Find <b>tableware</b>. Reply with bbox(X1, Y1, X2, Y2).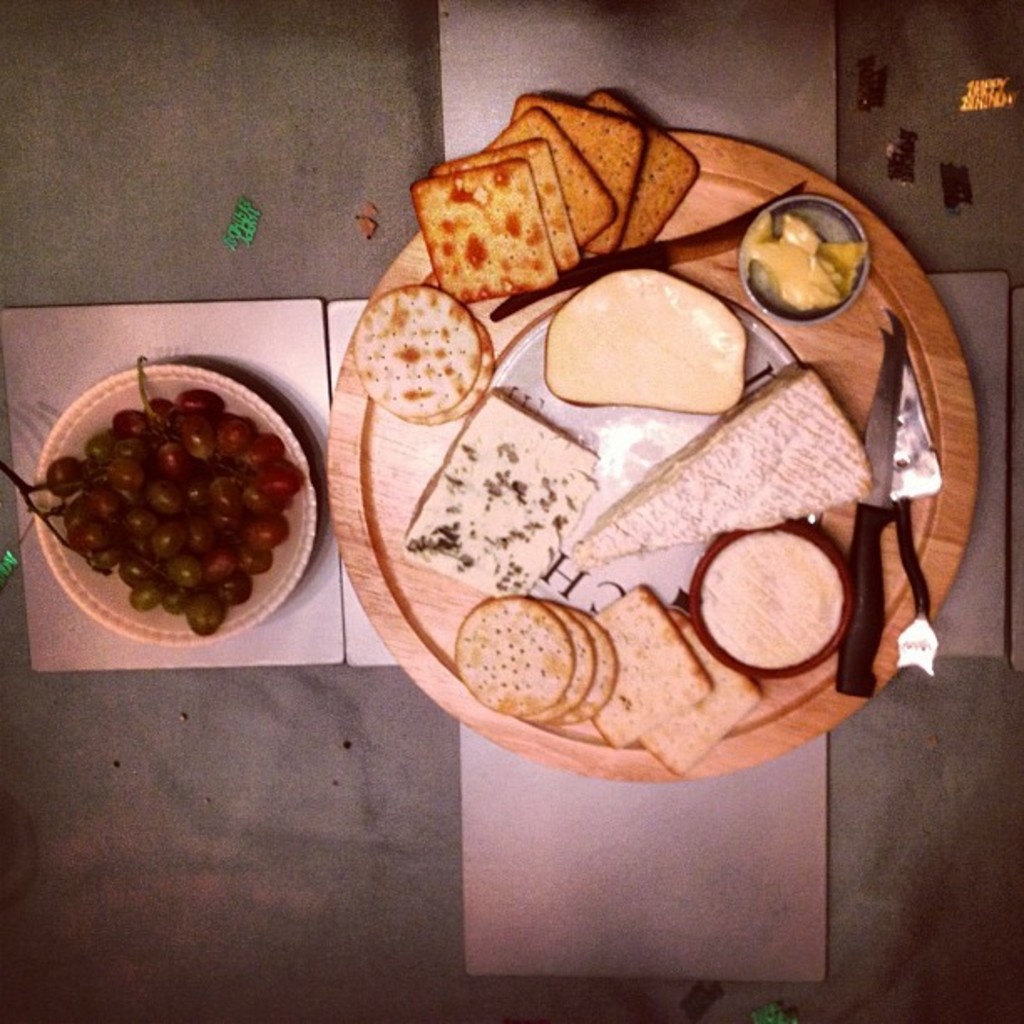
bbox(18, 338, 363, 669).
